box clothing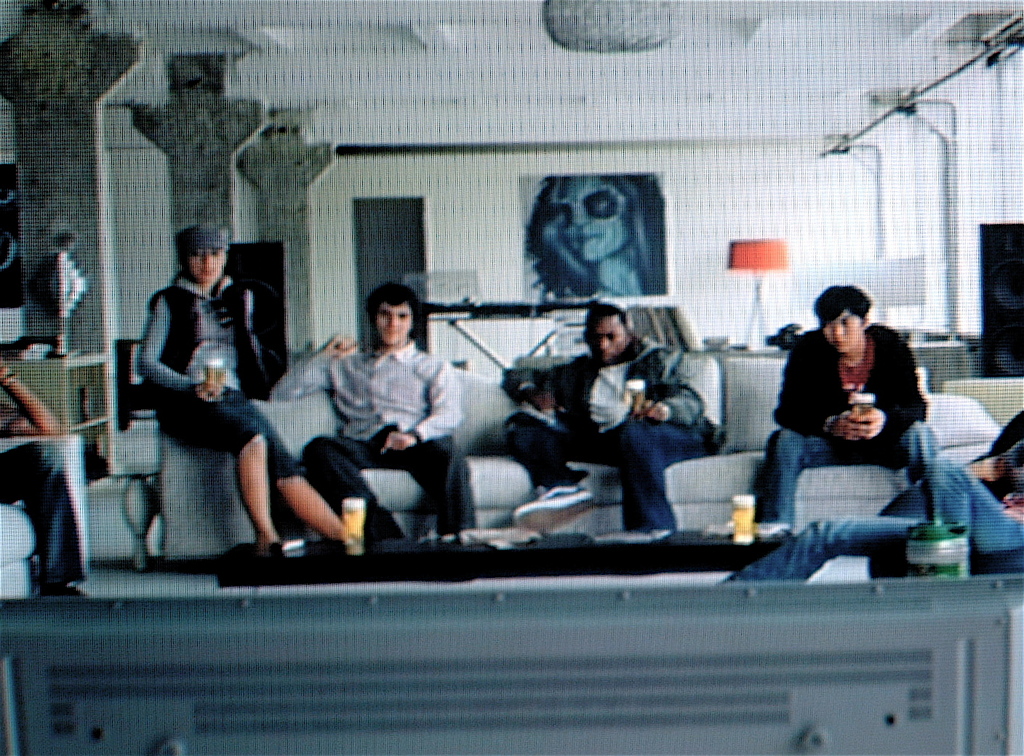
select_region(503, 337, 711, 537)
